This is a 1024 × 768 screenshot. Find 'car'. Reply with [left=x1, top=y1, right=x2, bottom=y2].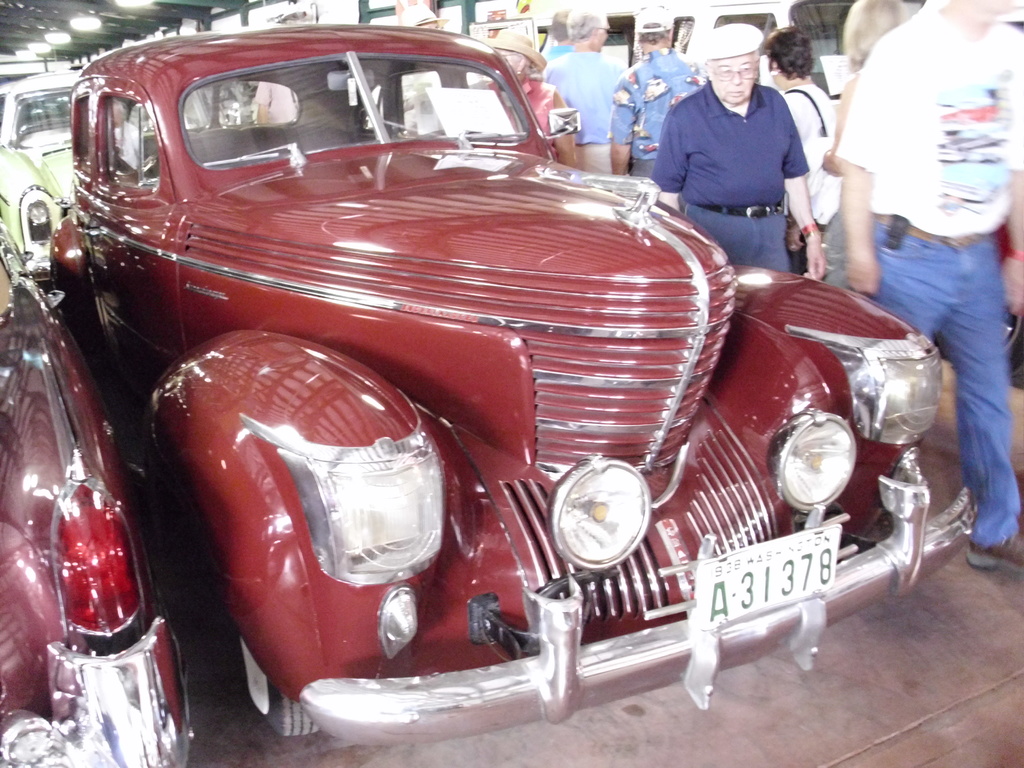
[left=0, top=24, right=986, bottom=767].
